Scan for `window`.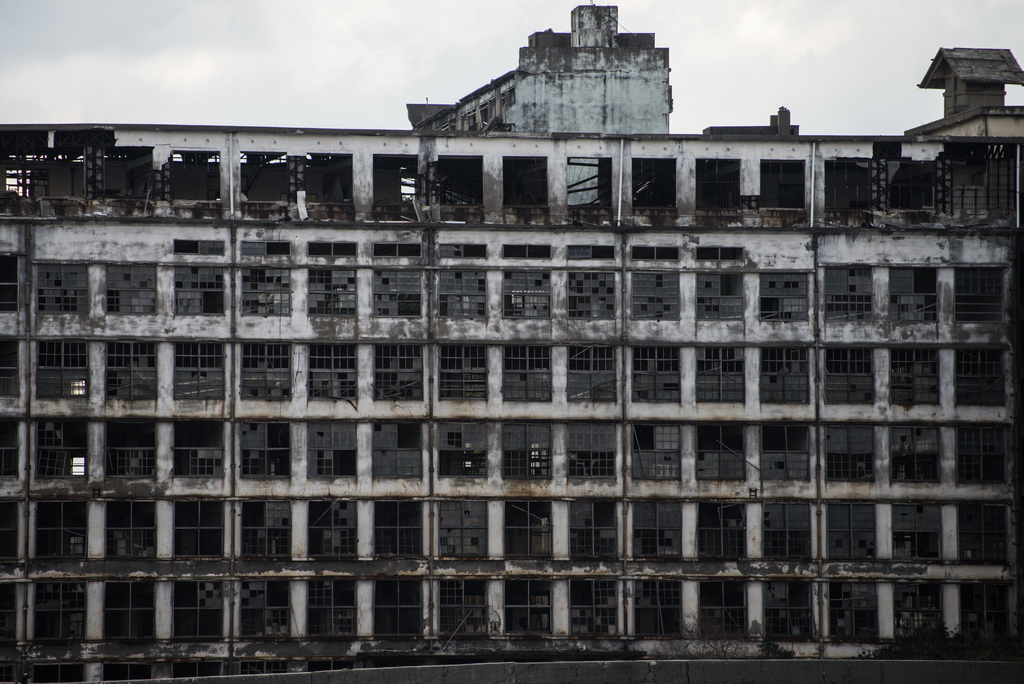
Scan result: 241:340:294:399.
